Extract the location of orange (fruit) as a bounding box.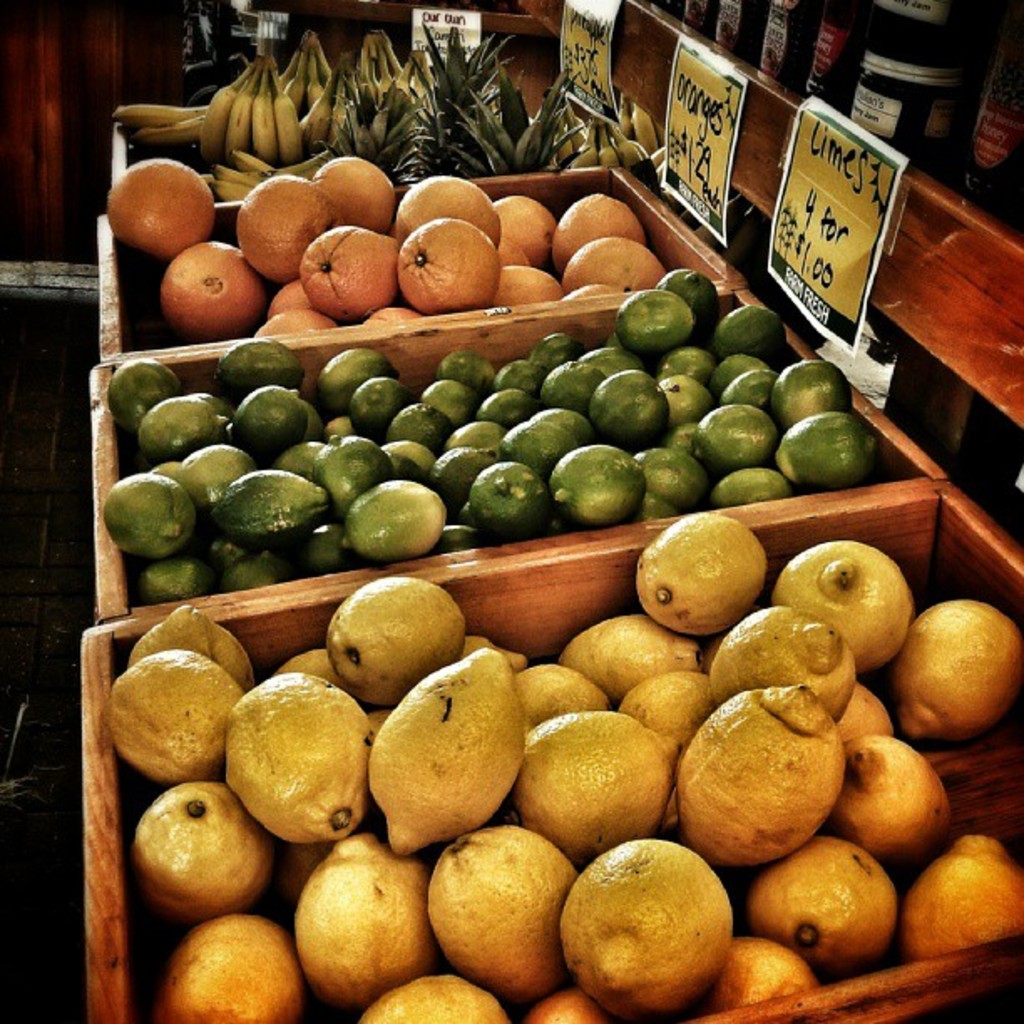
box(400, 221, 500, 306).
